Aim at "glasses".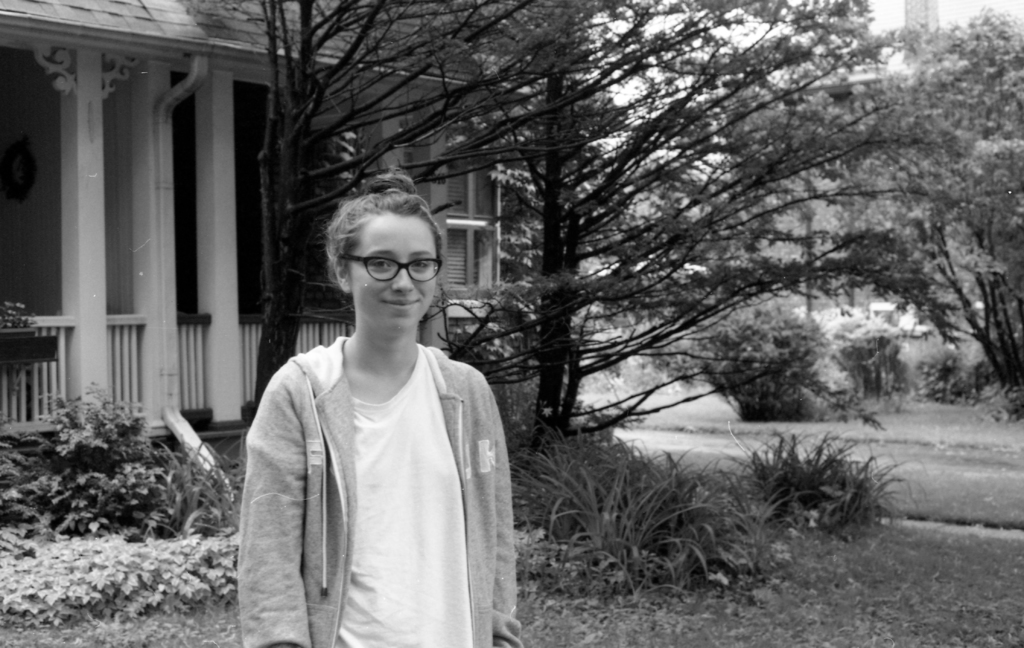
Aimed at (left=340, top=255, right=444, bottom=284).
